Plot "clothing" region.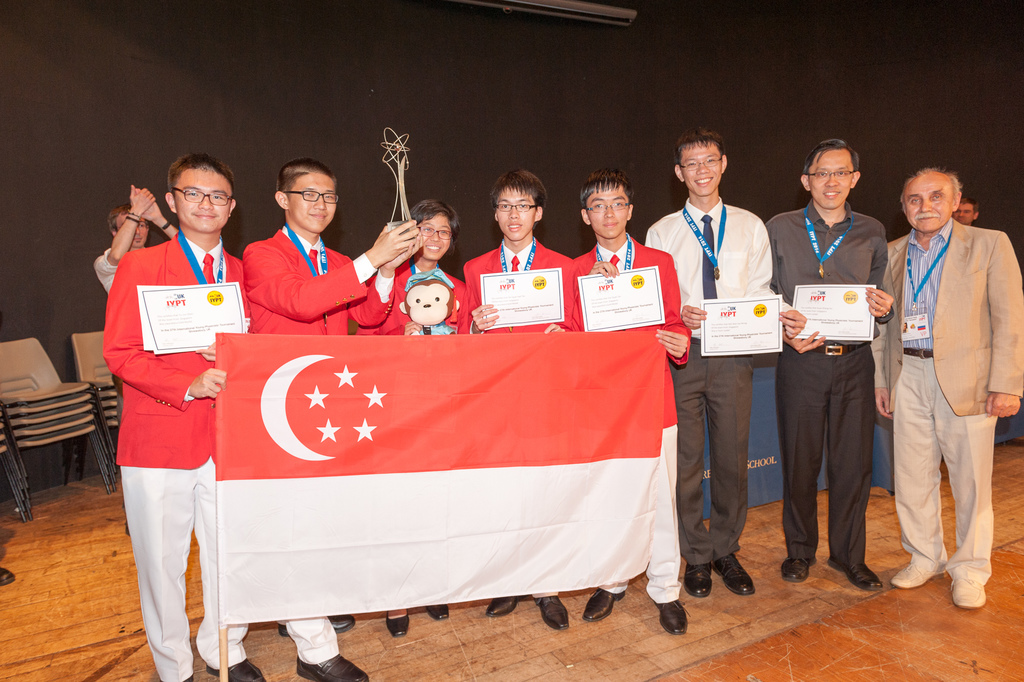
Plotted at <region>762, 203, 888, 570</region>.
